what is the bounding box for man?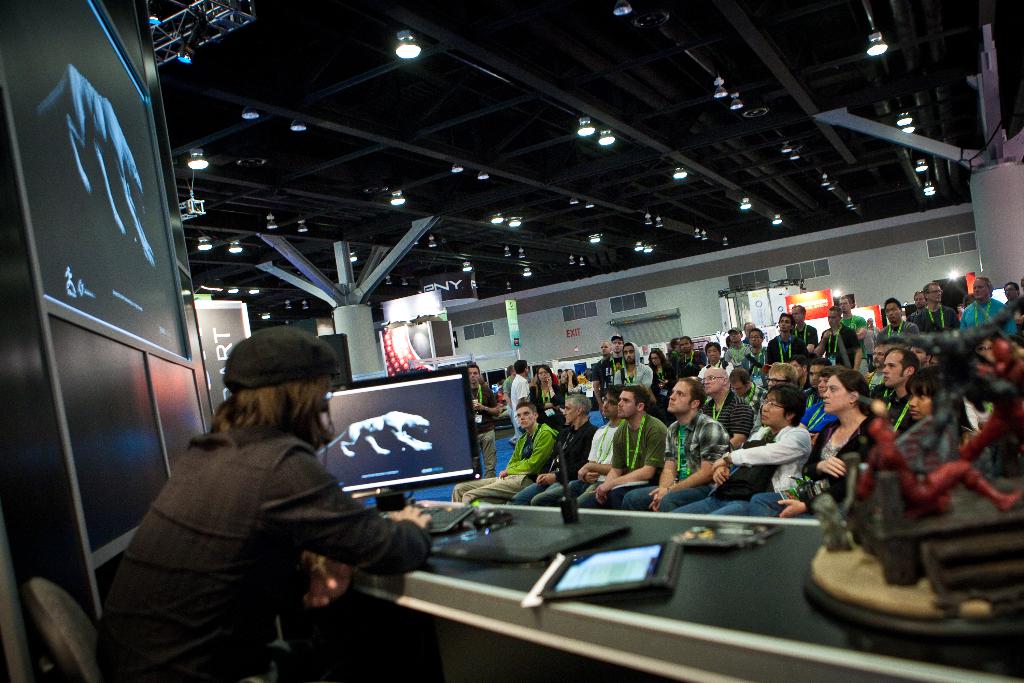
[675,335,706,383].
